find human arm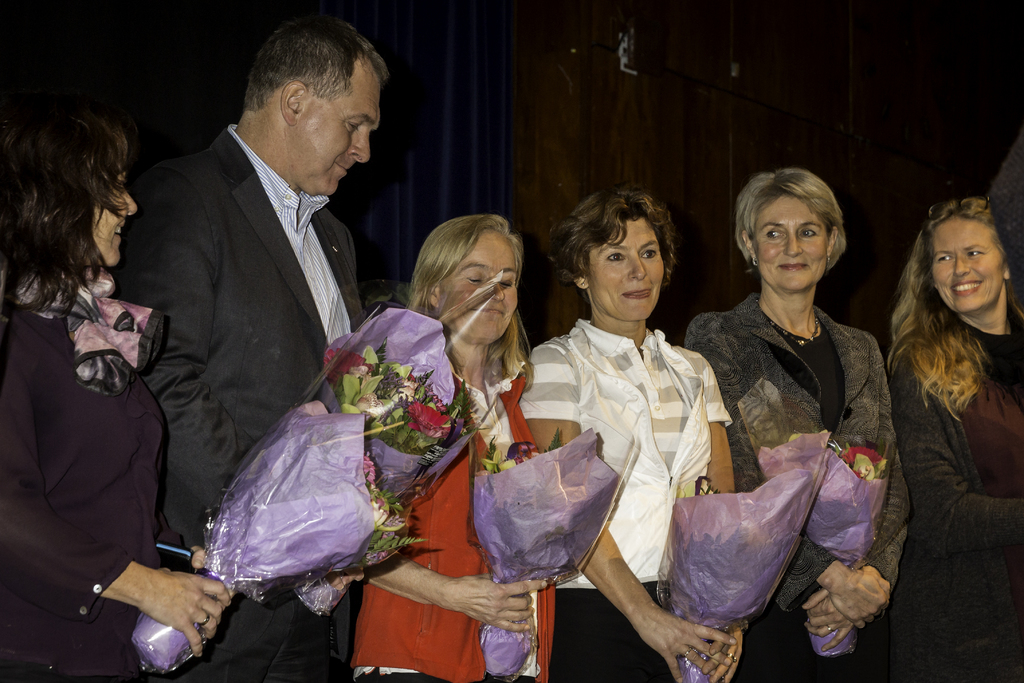
<box>673,311,903,630</box>
